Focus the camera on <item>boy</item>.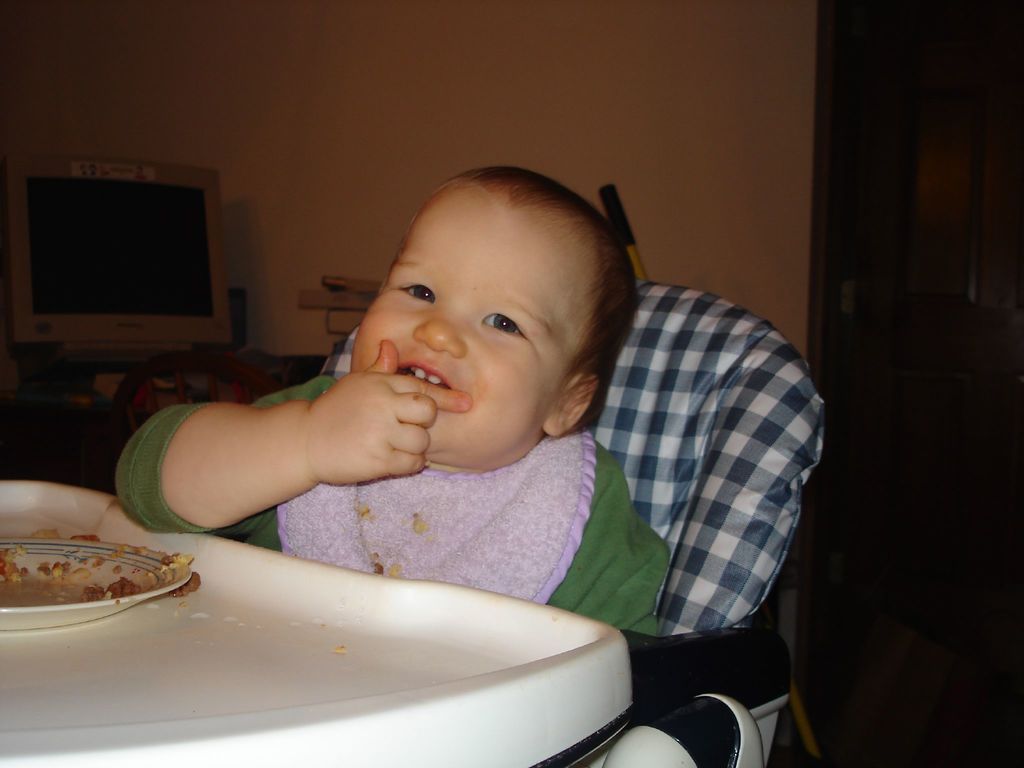
Focus region: (115,167,668,641).
